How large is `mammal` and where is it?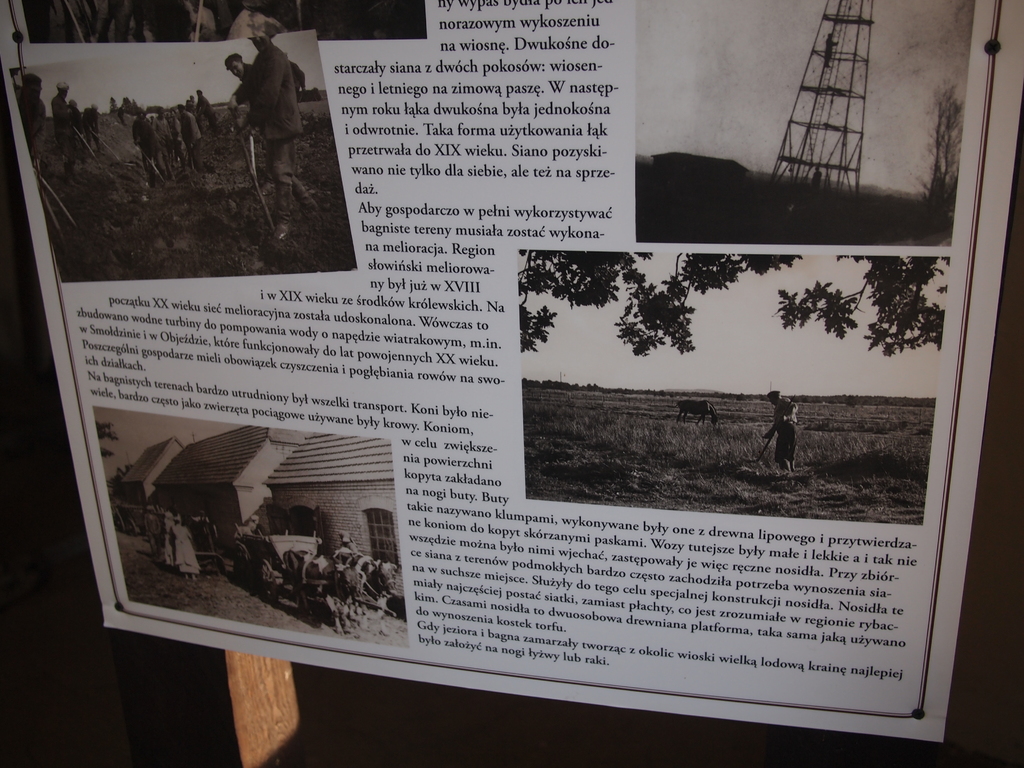
Bounding box: (x1=207, y1=15, x2=309, y2=216).
